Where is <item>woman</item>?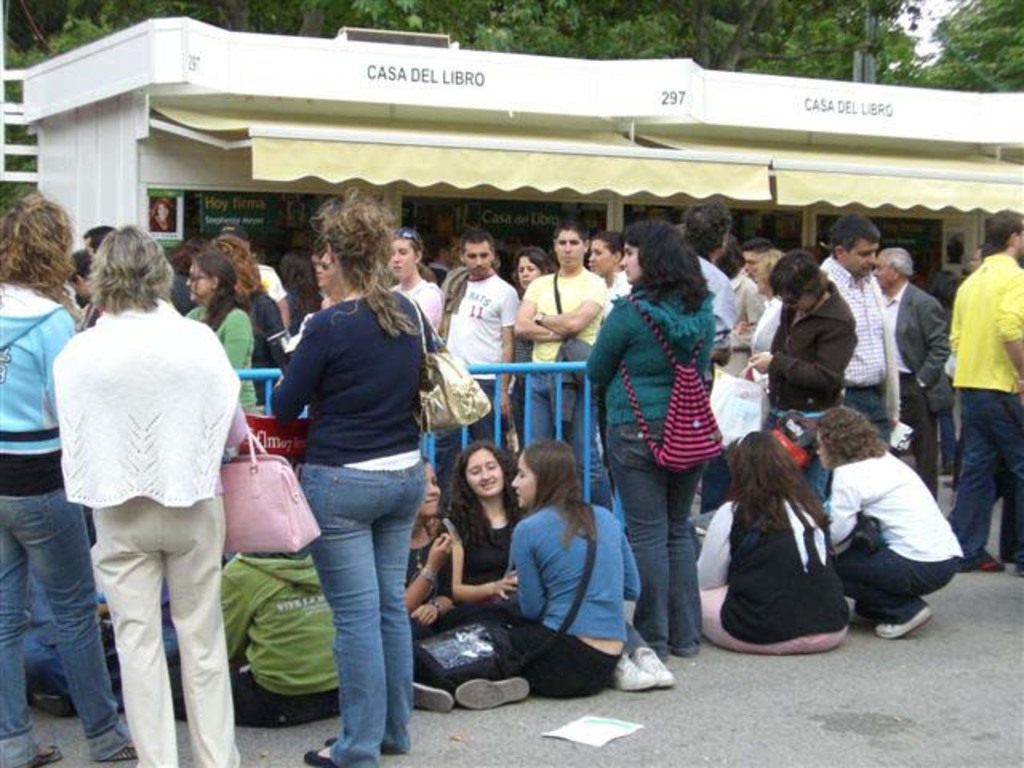
<bbox>498, 240, 558, 453</bbox>.
